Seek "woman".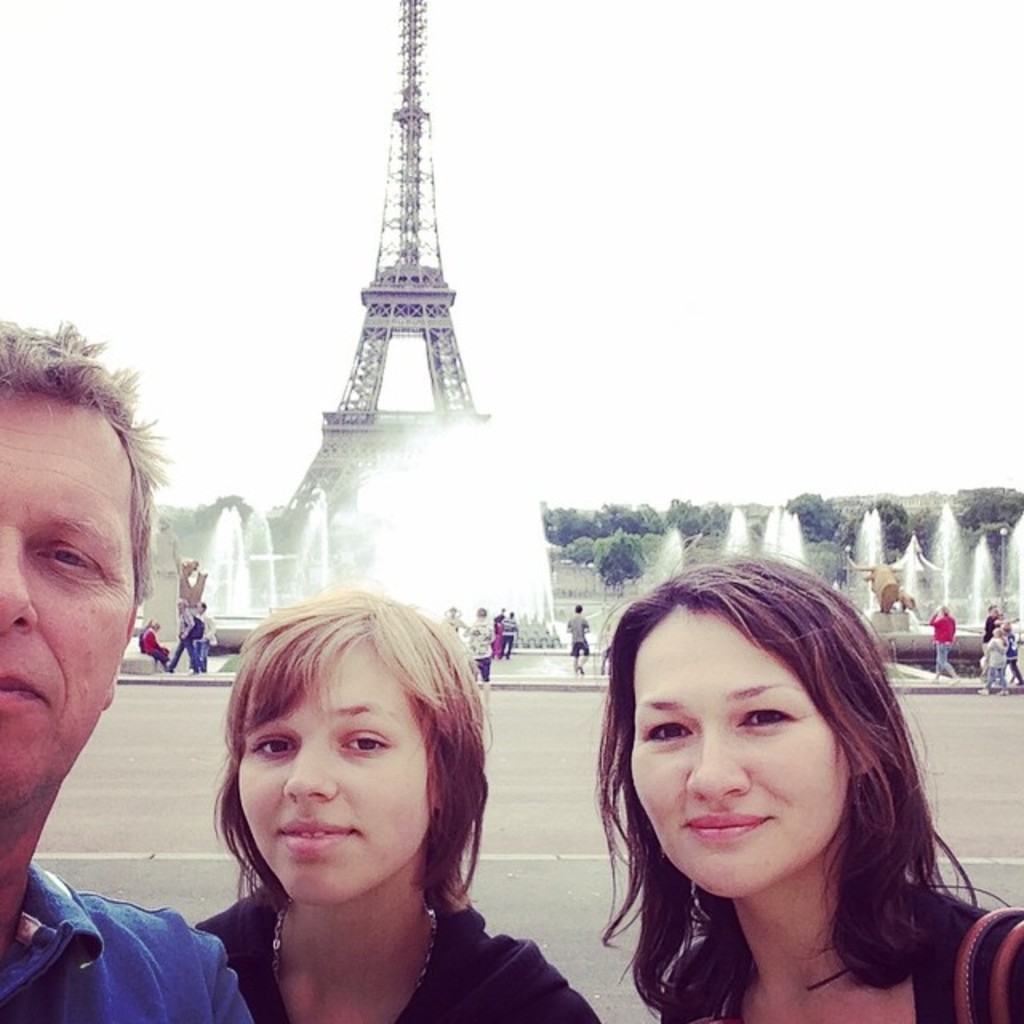
(left=152, top=586, right=558, bottom=1023).
